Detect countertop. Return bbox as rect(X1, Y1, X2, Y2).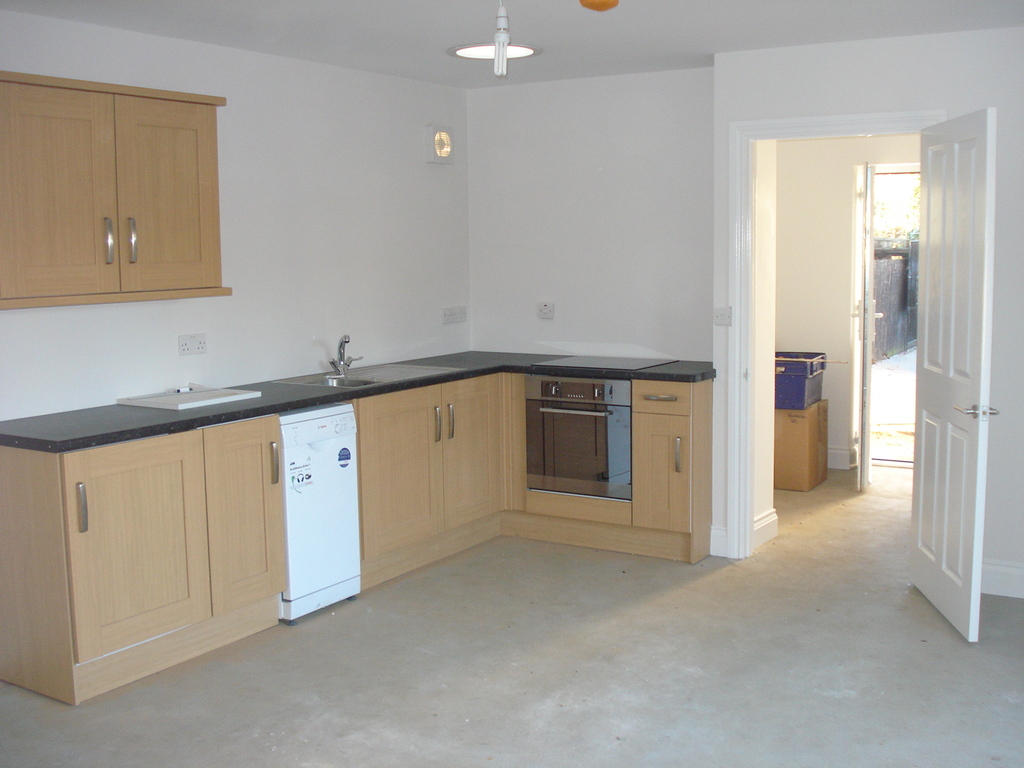
rect(0, 345, 717, 701).
